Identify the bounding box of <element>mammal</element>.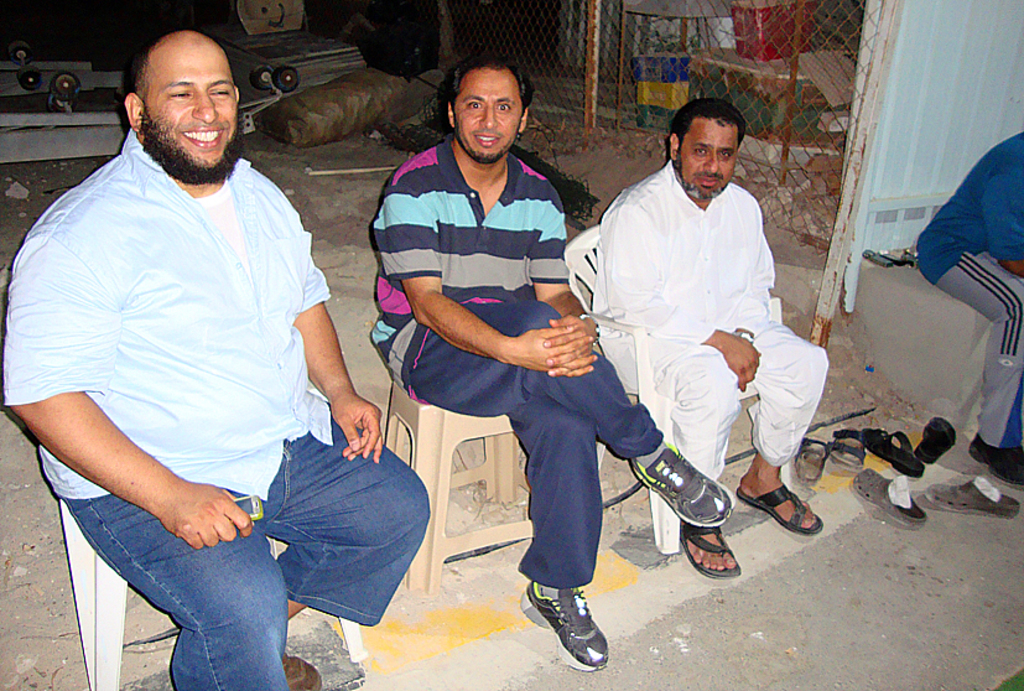
box=[913, 129, 1023, 482].
